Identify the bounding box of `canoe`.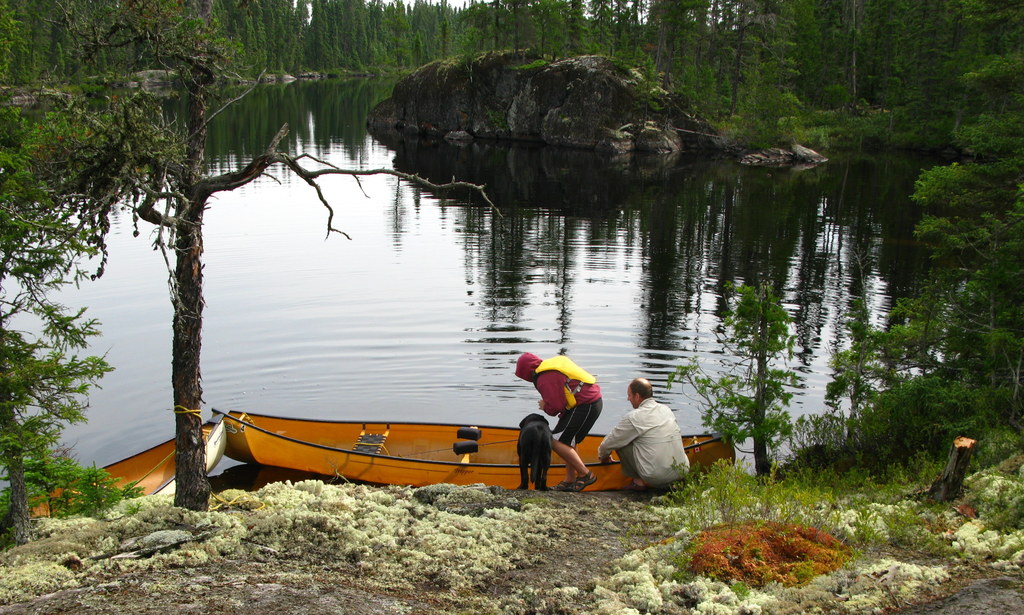
crop(209, 381, 653, 499).
